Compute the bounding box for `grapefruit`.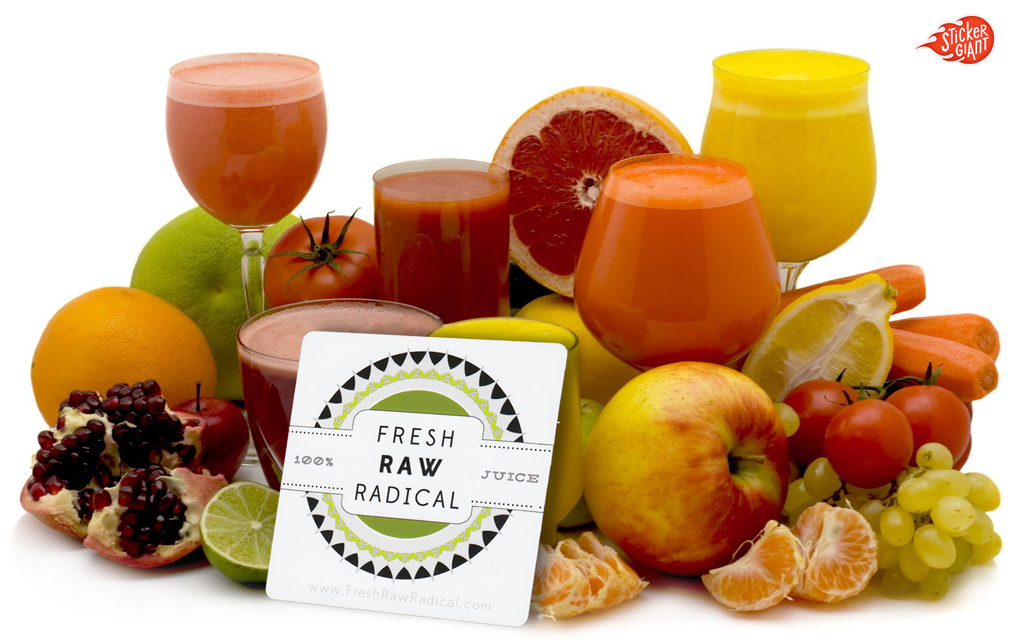
[left=701, top=515, right=807, bottom=615].
